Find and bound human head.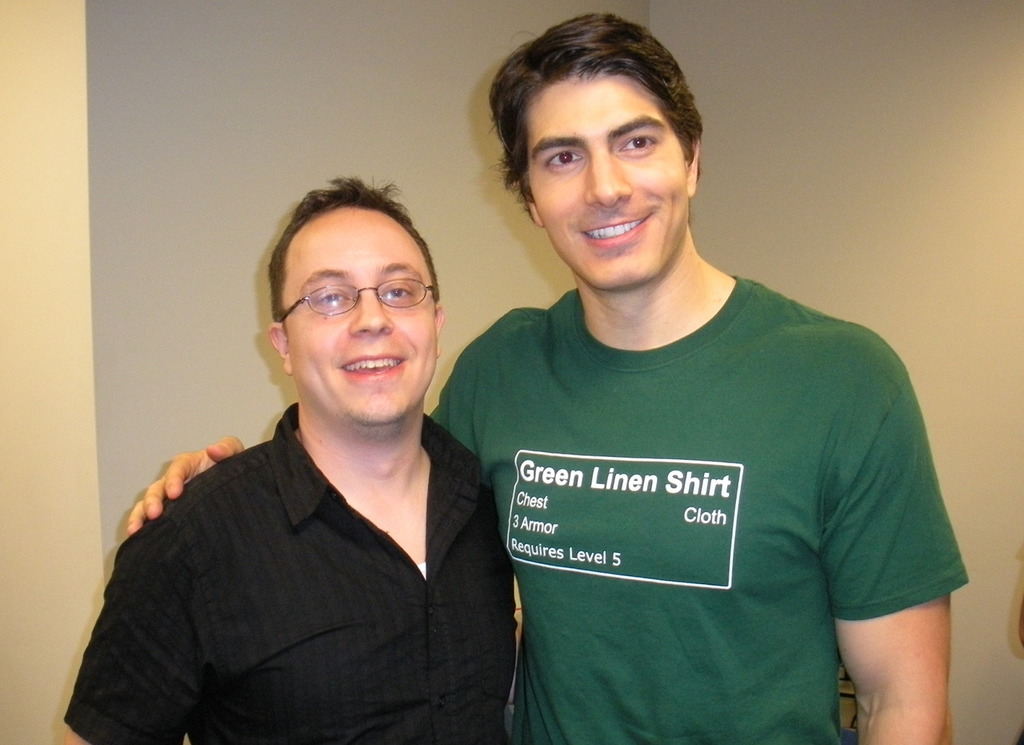
Bound: <box>274,173,447,424</box>.
